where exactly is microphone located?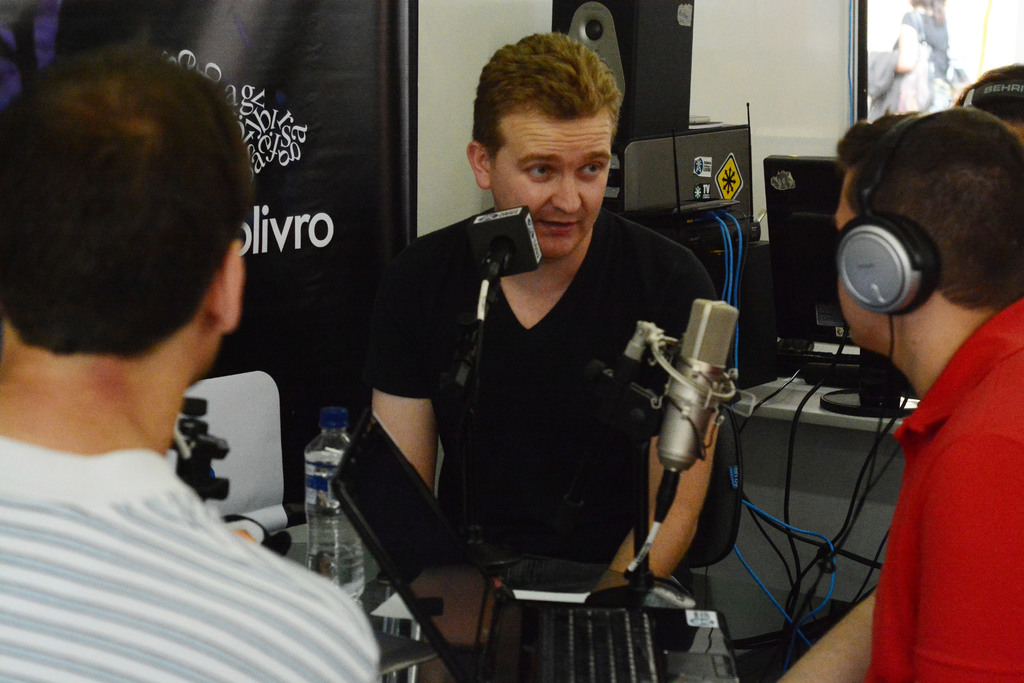
Its bounding box is box(620, 299, 741, 527).
